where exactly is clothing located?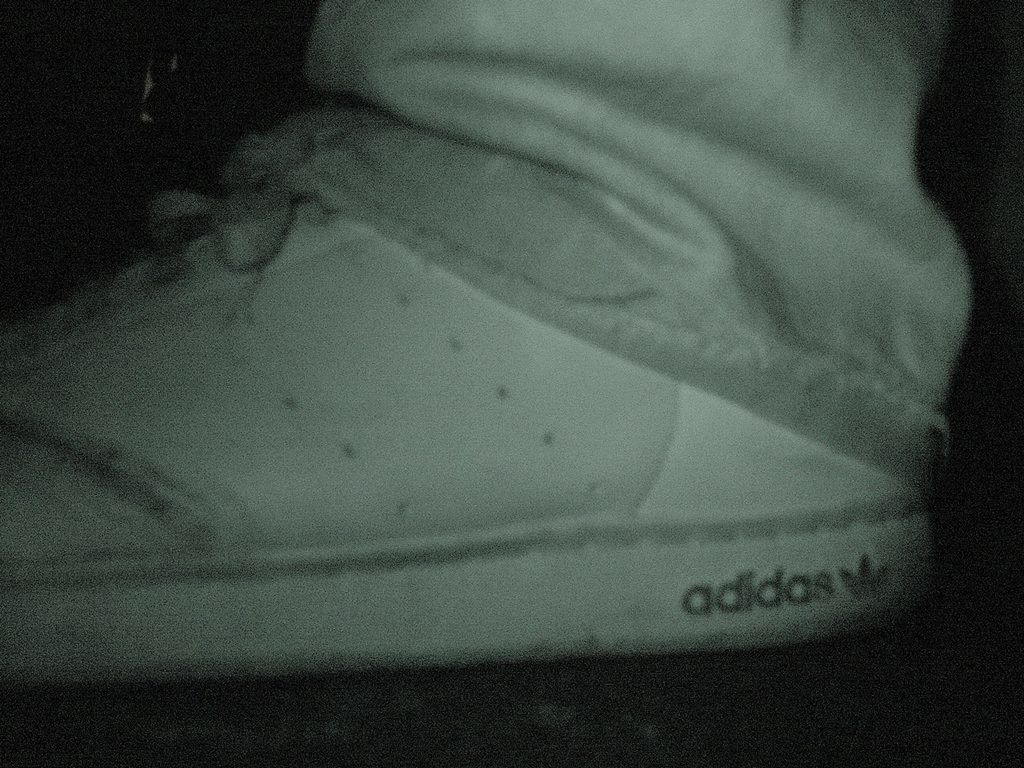
Its bounding box is x1=145 y1=0 x2=1022 y2=566.
